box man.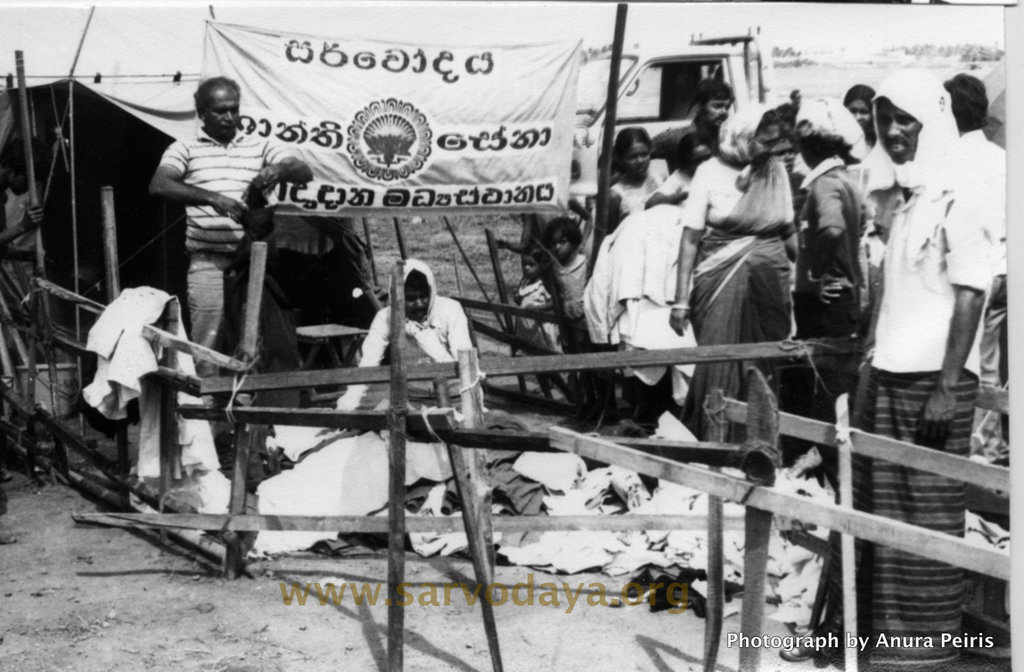
Rect(147, 81, 307, 421).
